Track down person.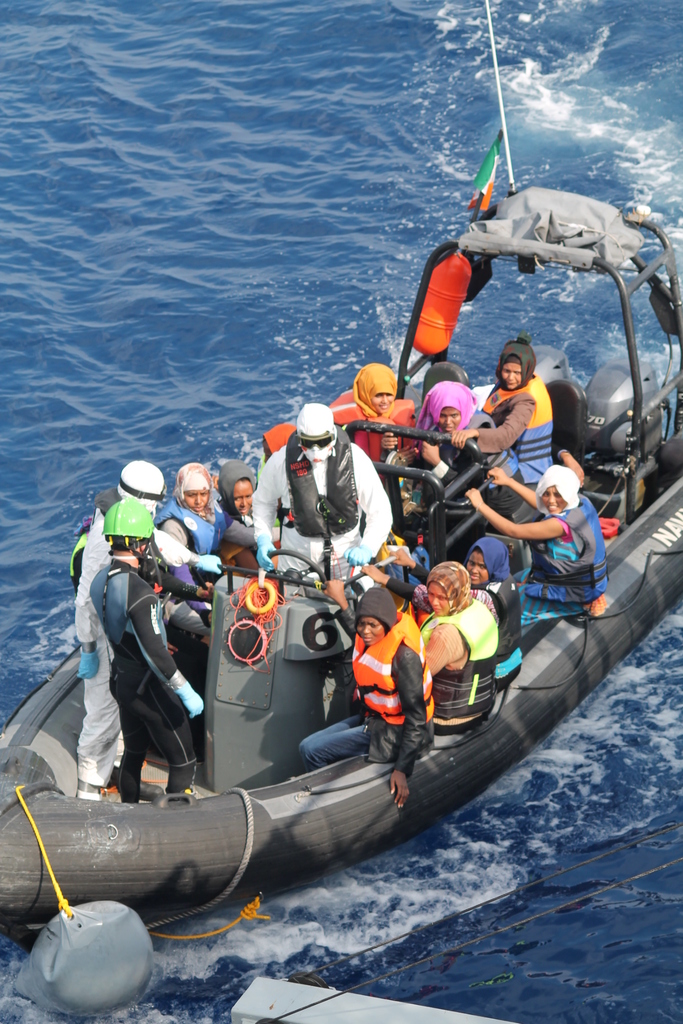
Tracked to left=319, top=351, right=431, bottom=465.
